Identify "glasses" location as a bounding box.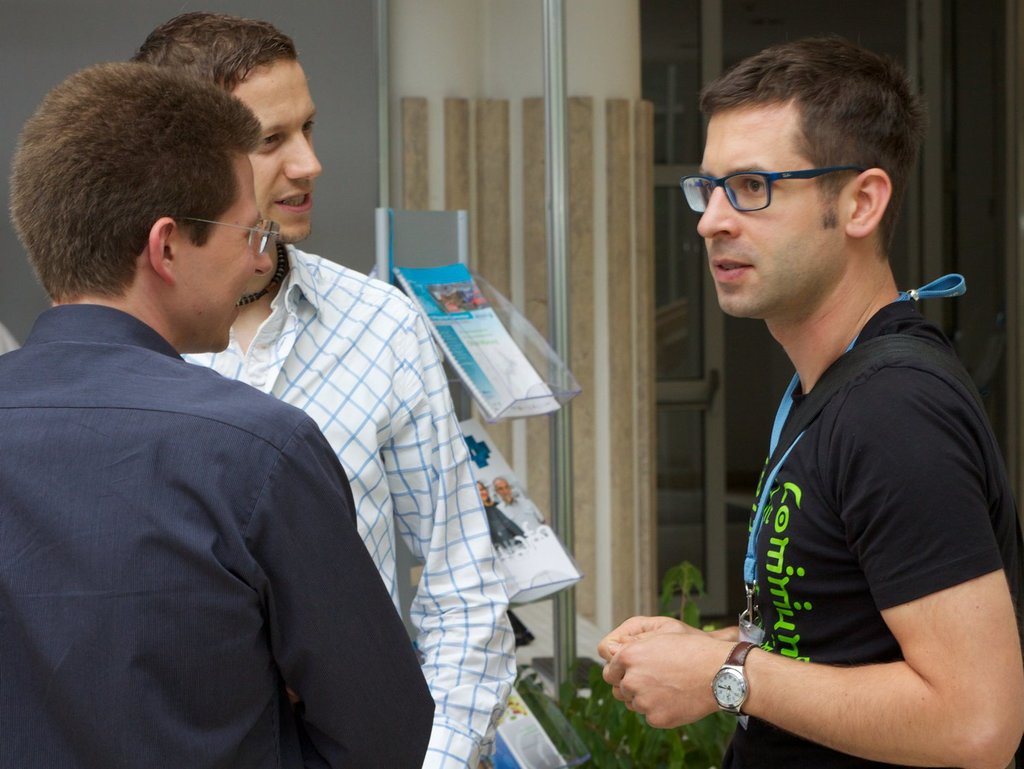
169,210,279,268.
